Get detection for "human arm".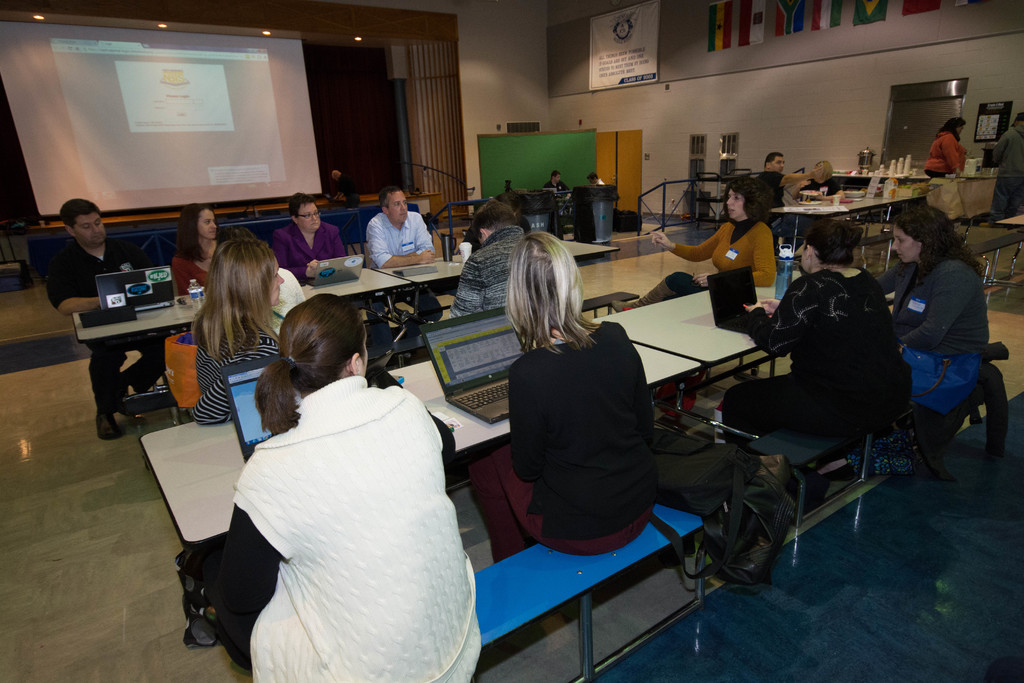
Detection: l=992, t=131, r=1009, b=165.
